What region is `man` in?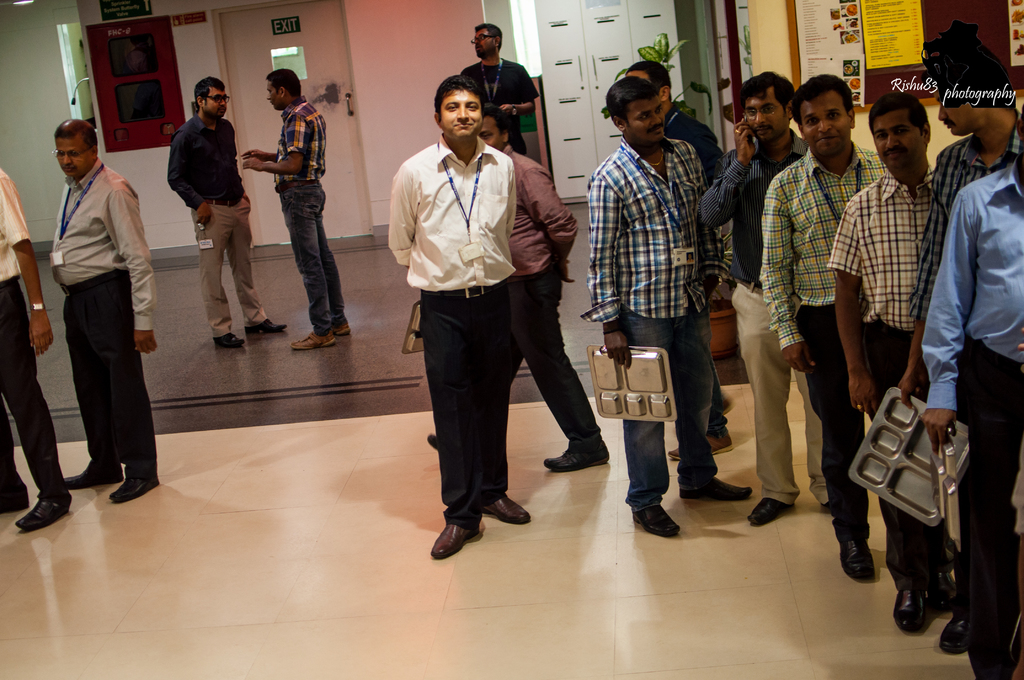
l=914, t=150, r=1023, b=679.
